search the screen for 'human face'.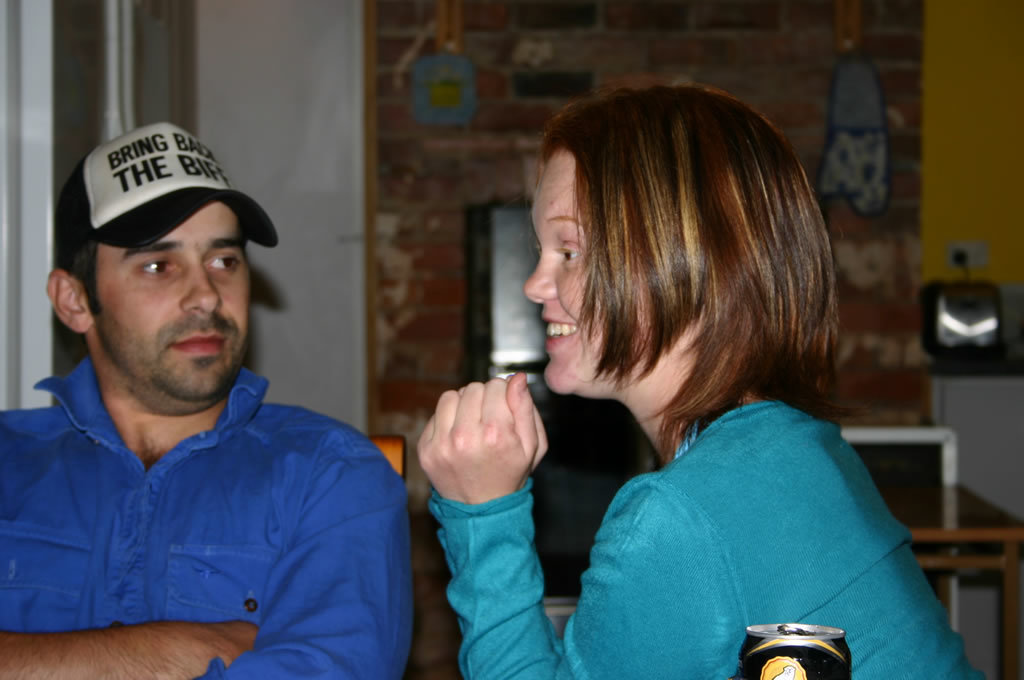
Found at [528, 152, 661, 393].
